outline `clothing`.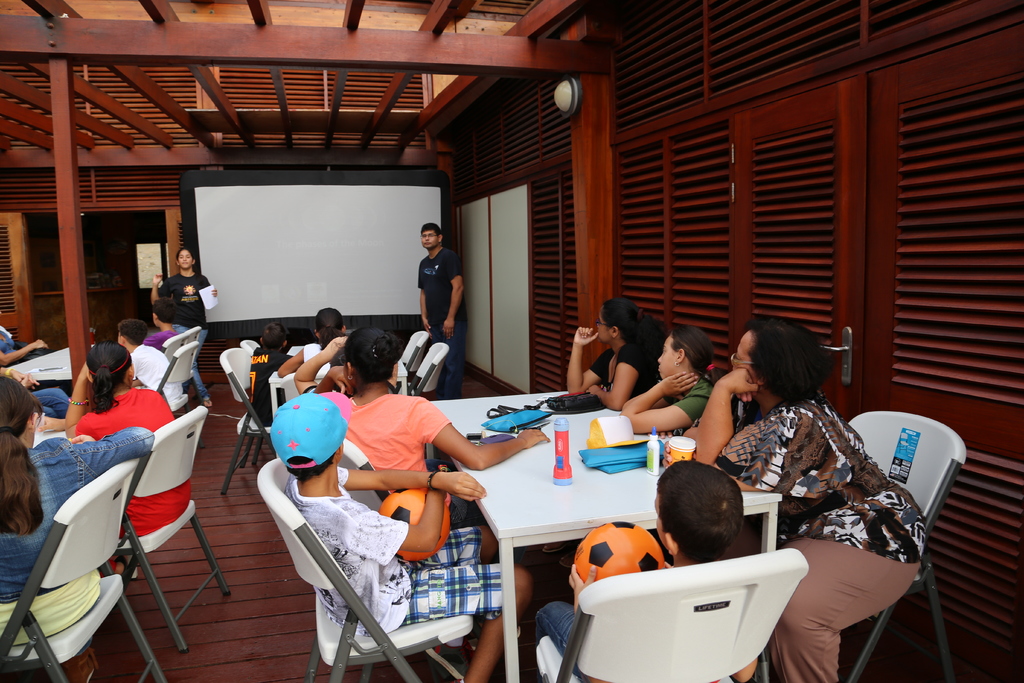
Outline: {"left": 304, "top": 339, "right": 325, "bottom": 386}.
